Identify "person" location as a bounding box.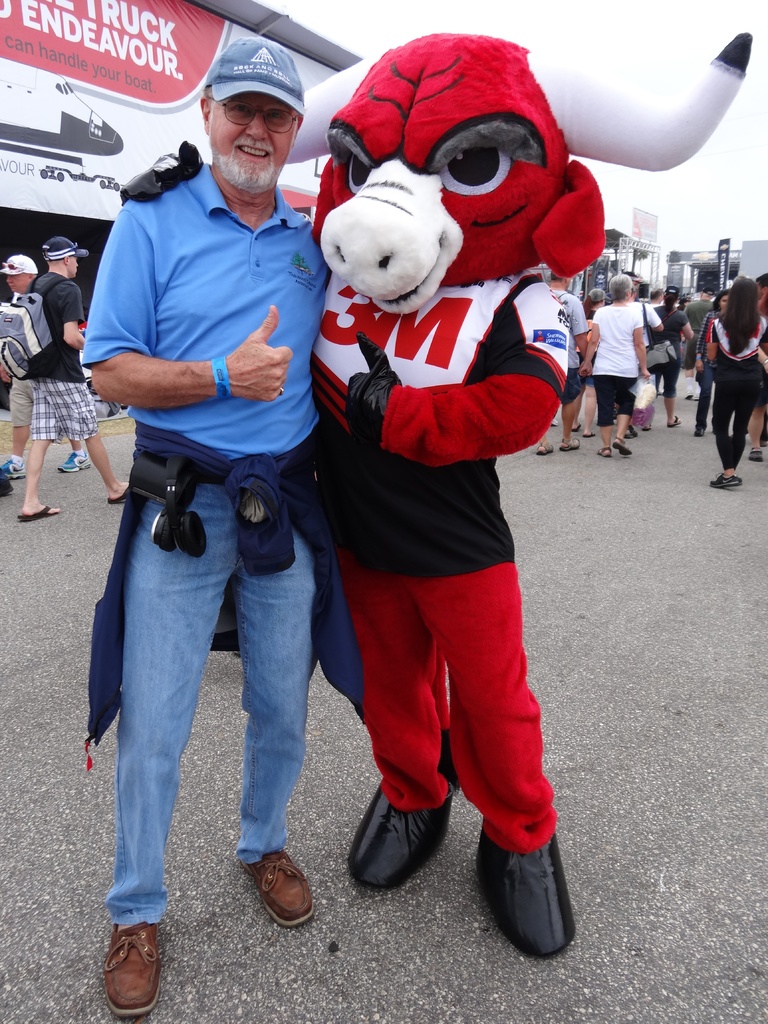
box=[537, 258, 586, 468].
